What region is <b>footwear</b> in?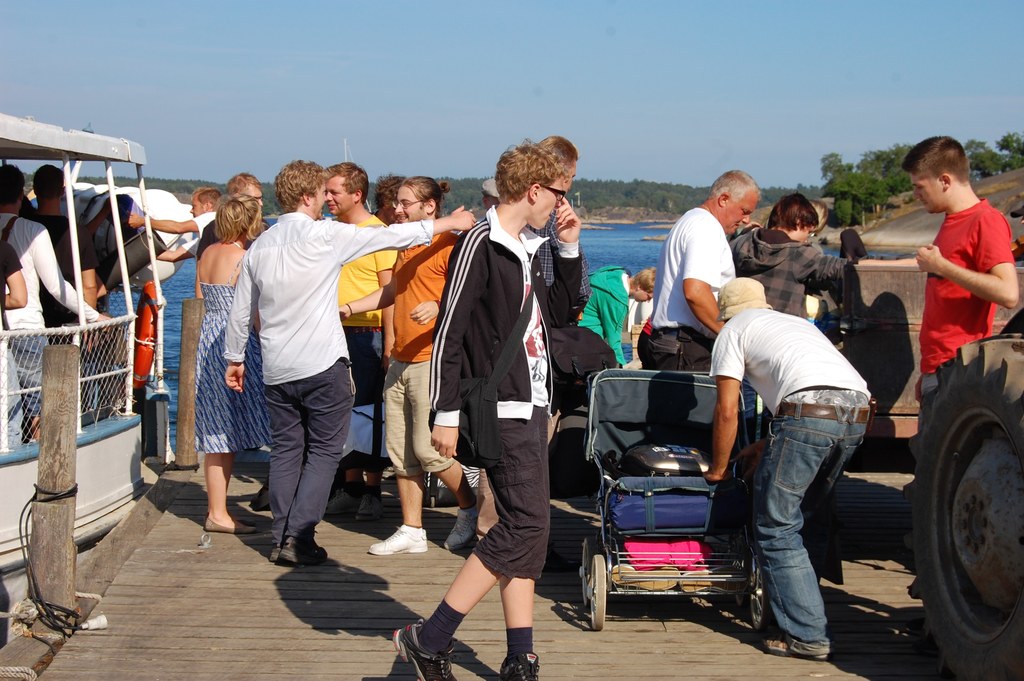
278:532:333:562.
